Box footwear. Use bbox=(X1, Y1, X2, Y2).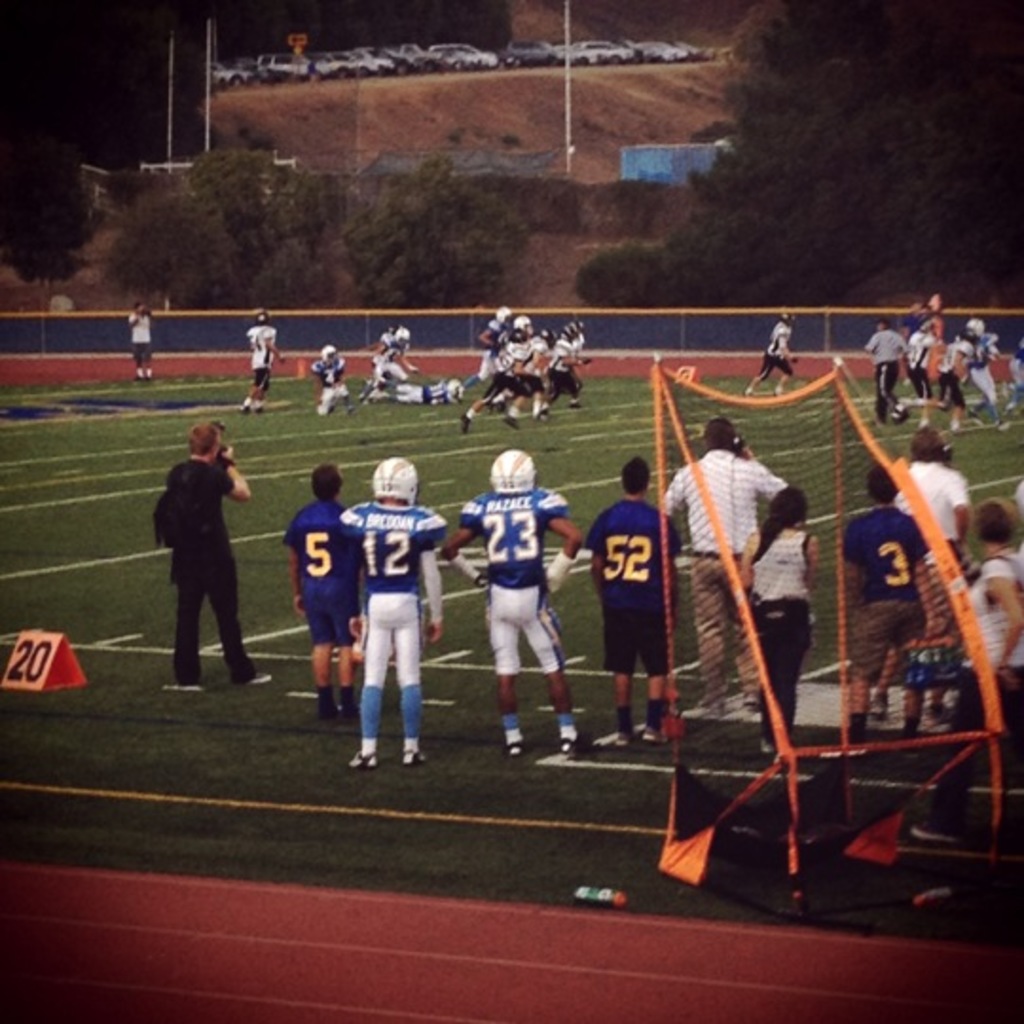
bbox=(975, 411, 992, 425).
